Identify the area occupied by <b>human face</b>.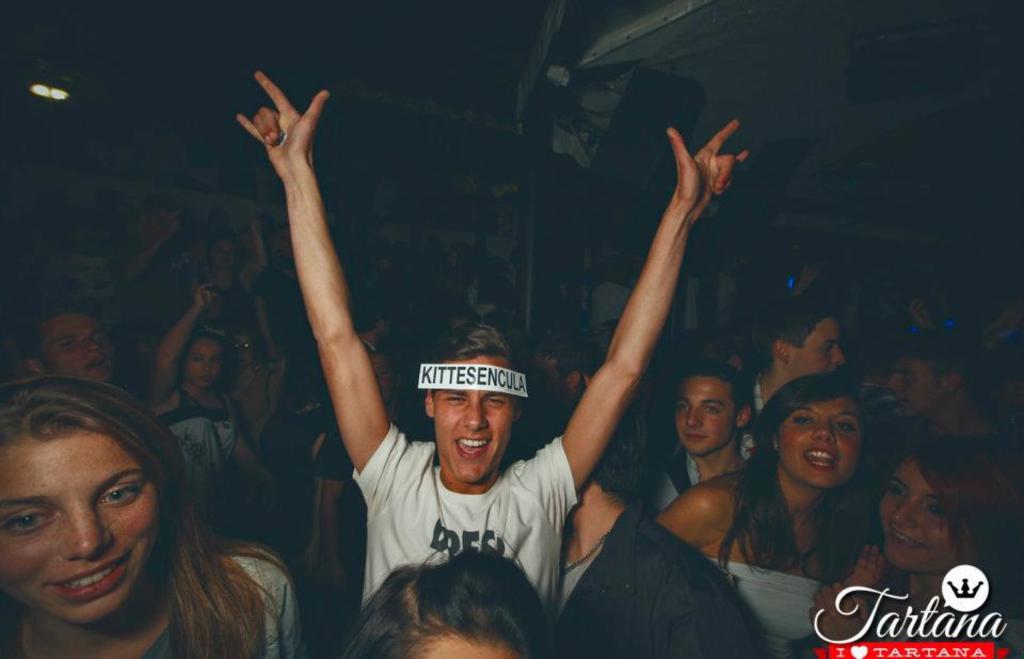
Area: [890,358,945,412].
